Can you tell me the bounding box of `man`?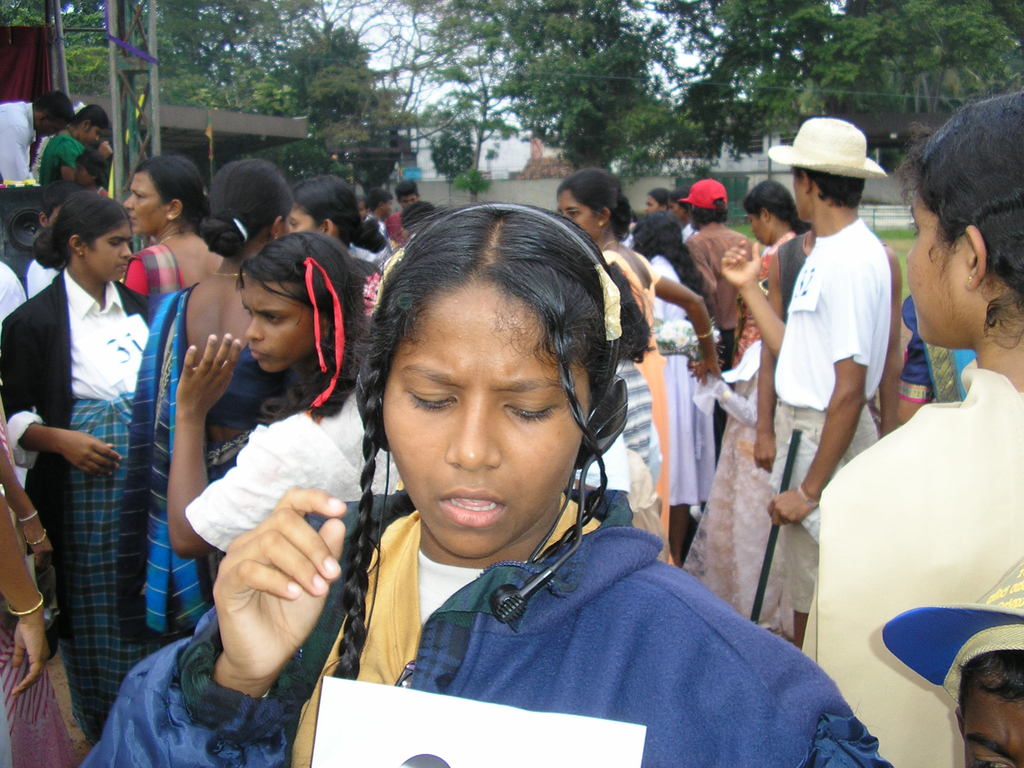
Rect(0, 86, 80, 182).
